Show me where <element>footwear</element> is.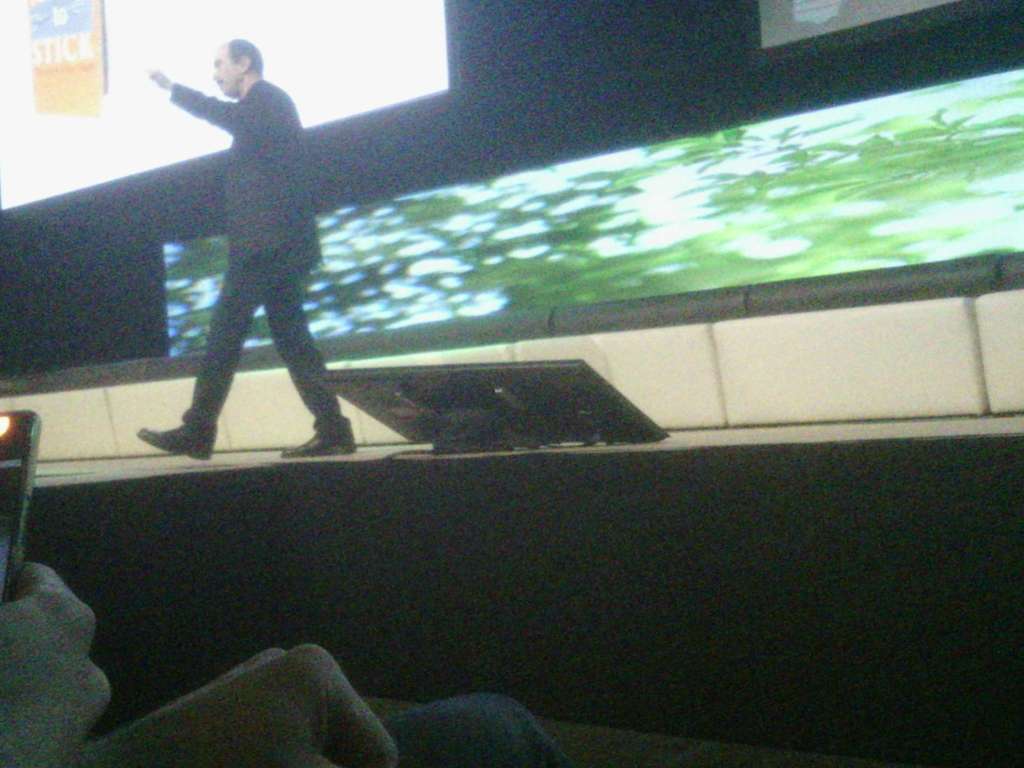
<element>footwear</element> is at Rect(140, 419, 216, 460).
